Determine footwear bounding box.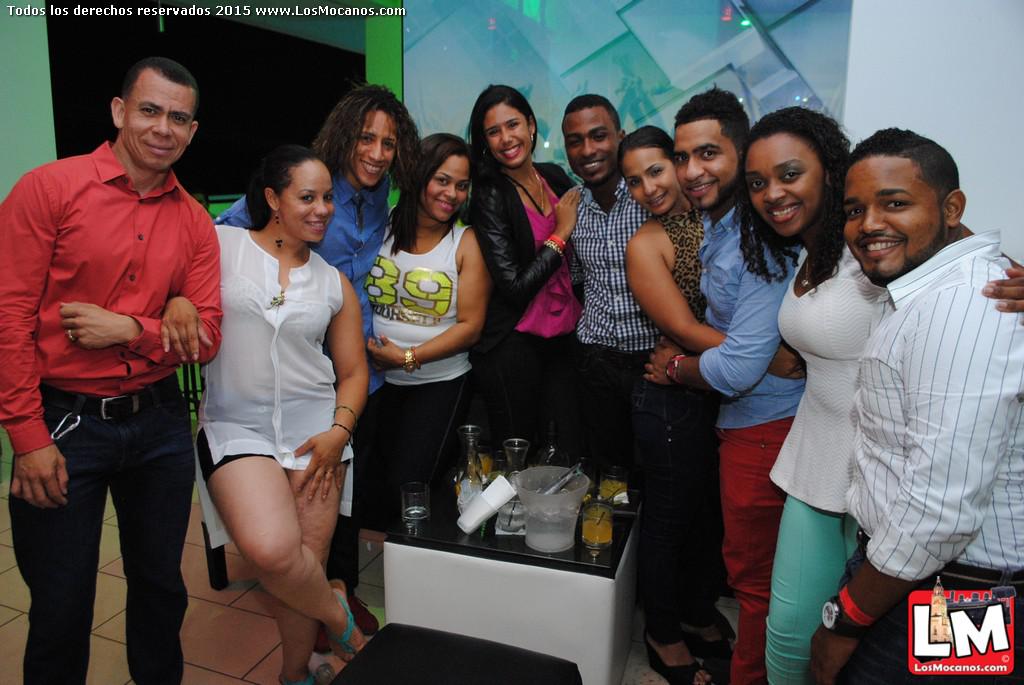
Determined: (324, 577, 348, 663).
